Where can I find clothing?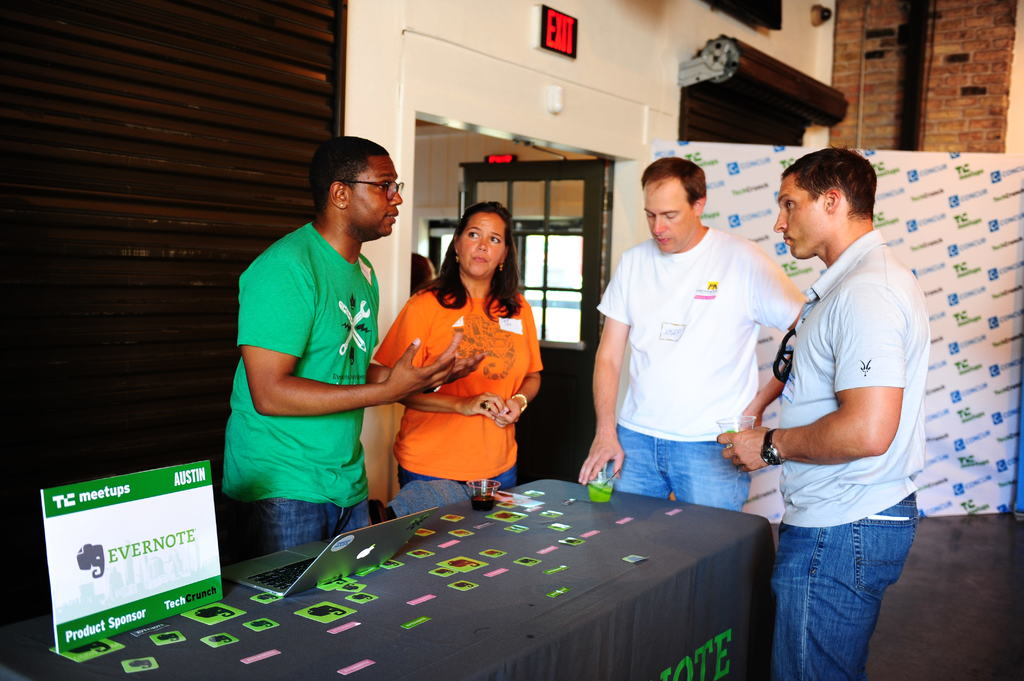
You can find it at 596/225/806/513.
